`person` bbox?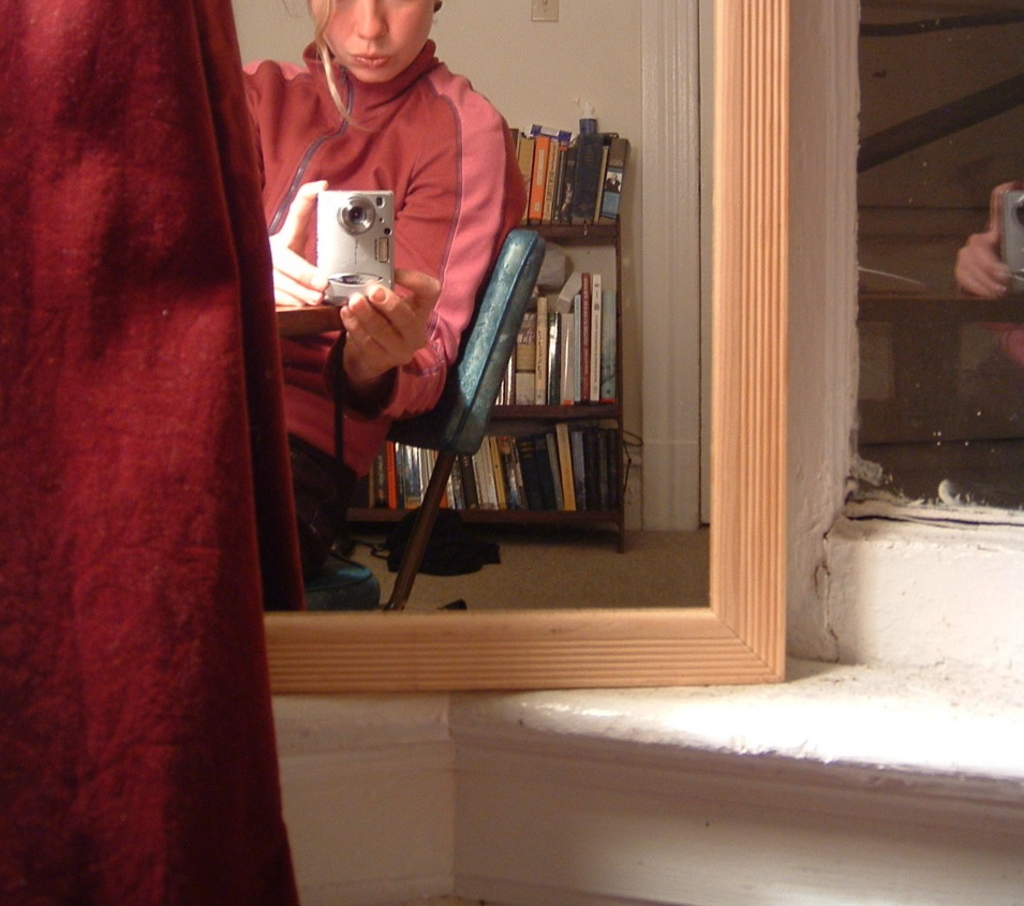
{"x1": 239, "y1": 0, "x2": 530, "y2": 595}
